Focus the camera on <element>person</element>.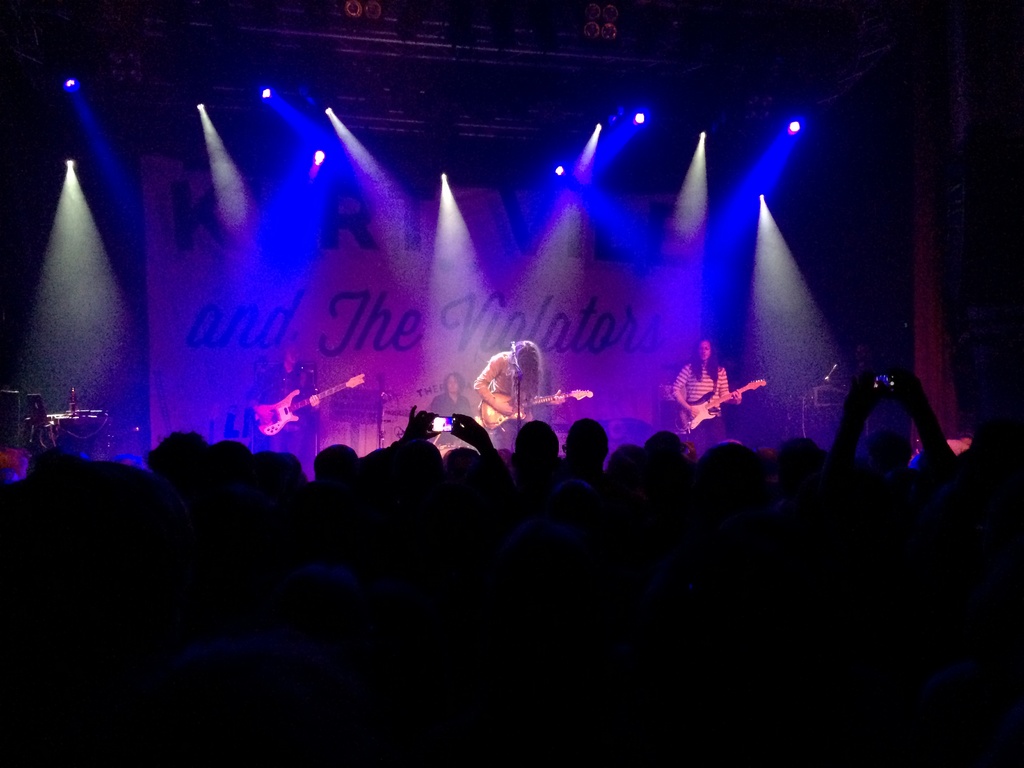
Focus region: {"left": 263, "top": 346, "right": 317, "bottom": 455}.
